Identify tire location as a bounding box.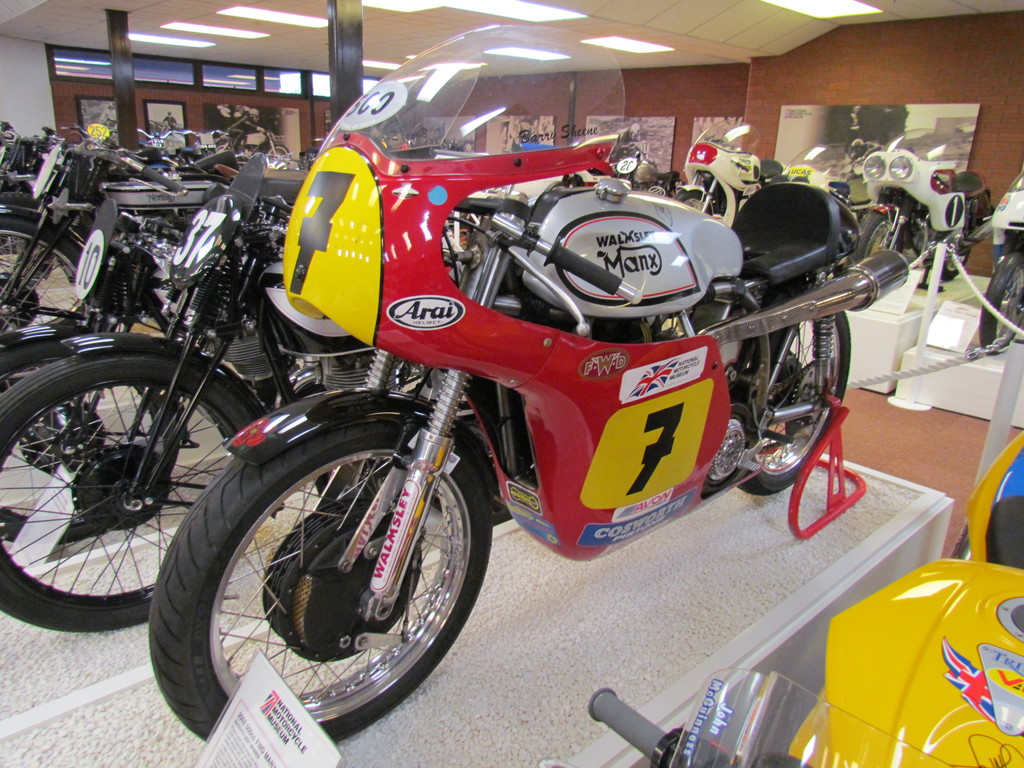
l=0, t=216, r=84, b=327.
